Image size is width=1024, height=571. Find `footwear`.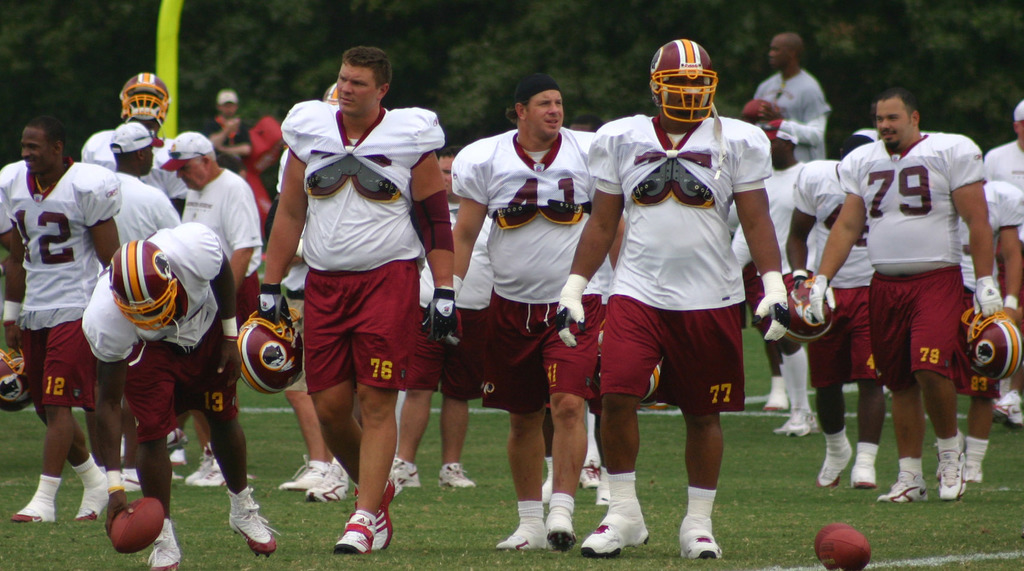
region(1000, 391, 1022, 426).
